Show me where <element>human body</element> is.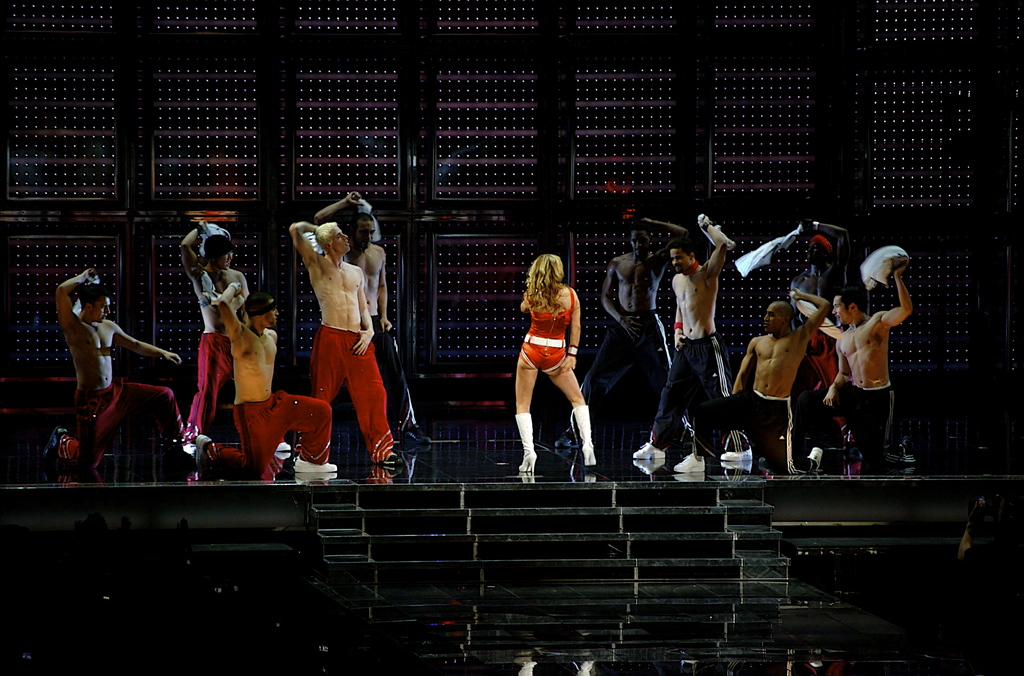
<element>human body</element> is at box=[213, 282, 337, 483].
